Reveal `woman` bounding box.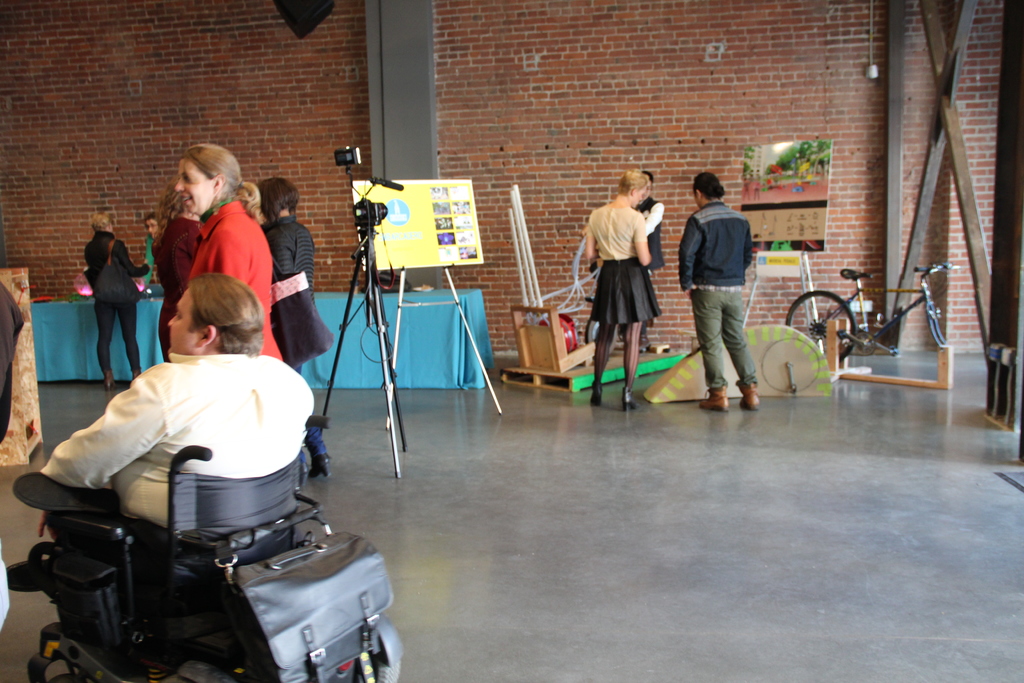
Revealed: crop(138, 154, 276, 336).
